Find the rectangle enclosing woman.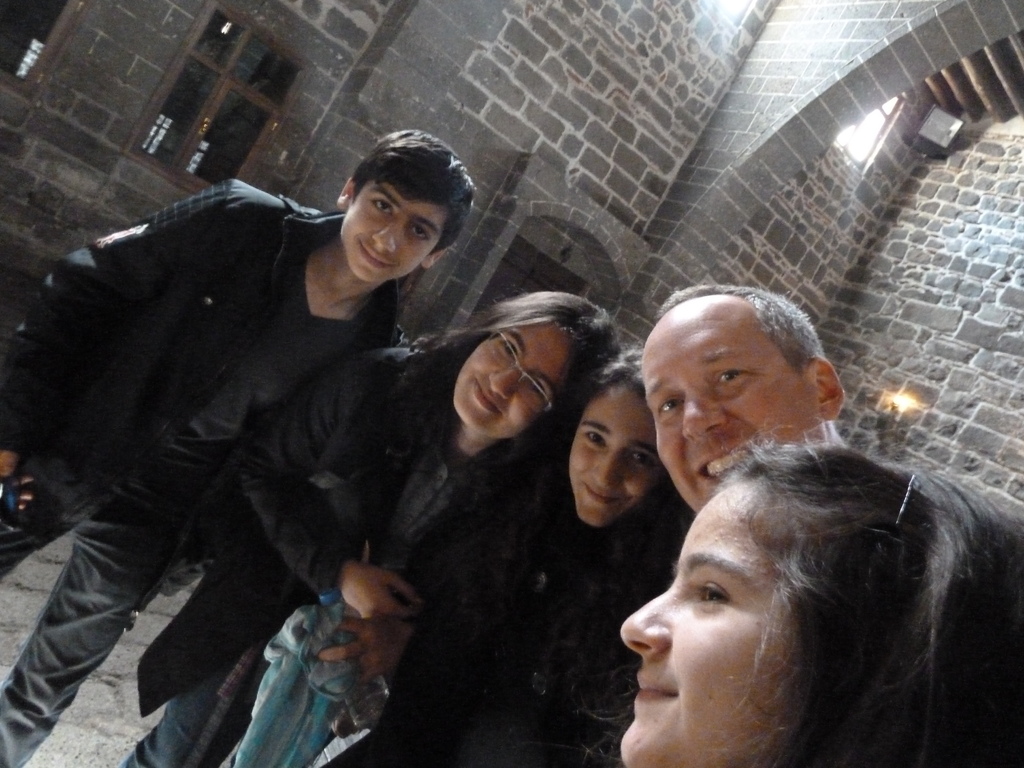
<region>582, 373, 1023, 763</region>.
